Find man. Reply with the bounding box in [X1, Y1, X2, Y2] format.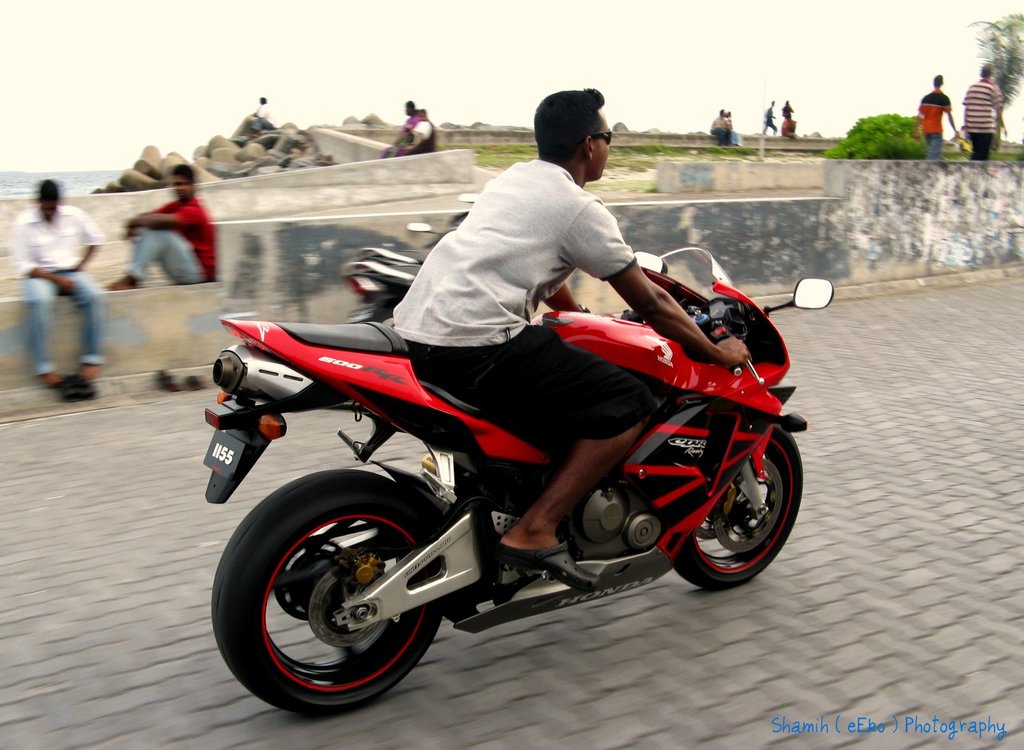
[13, 162, 102, 398].
